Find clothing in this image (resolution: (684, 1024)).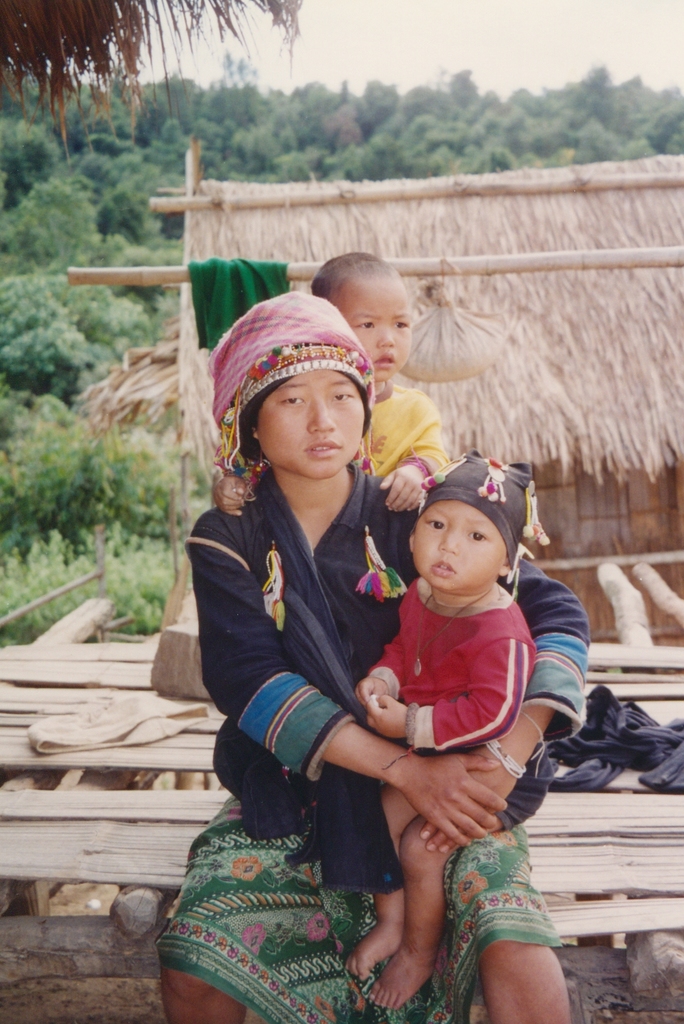
Rect(363, 573, 538, 796).
